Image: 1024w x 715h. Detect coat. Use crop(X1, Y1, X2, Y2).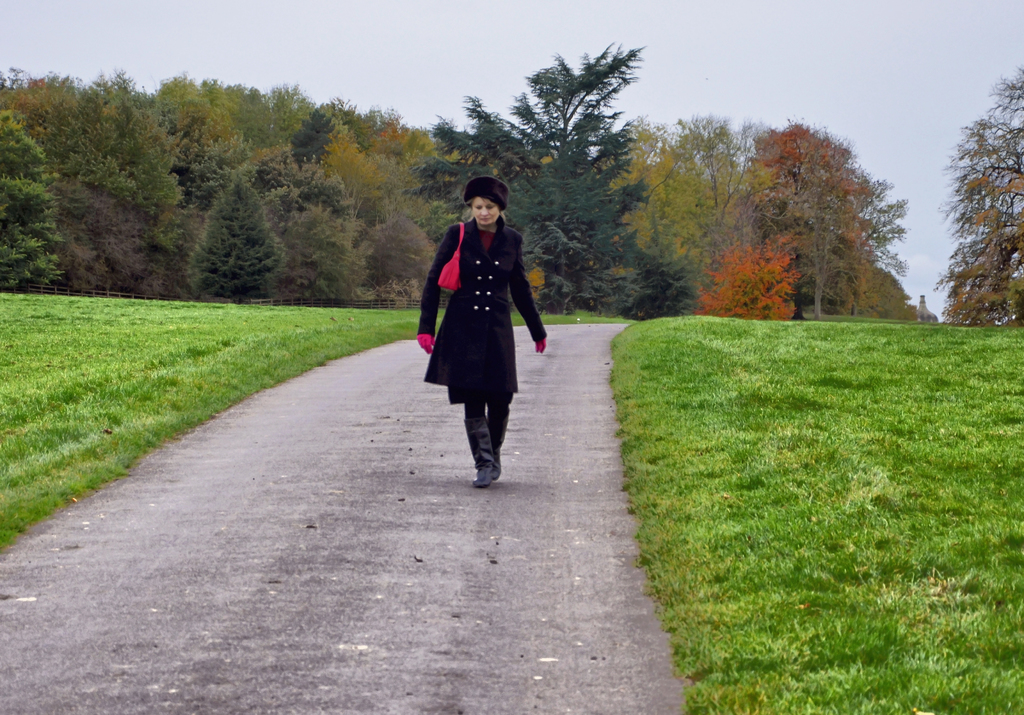
crop(417, 200, 533, 424).
